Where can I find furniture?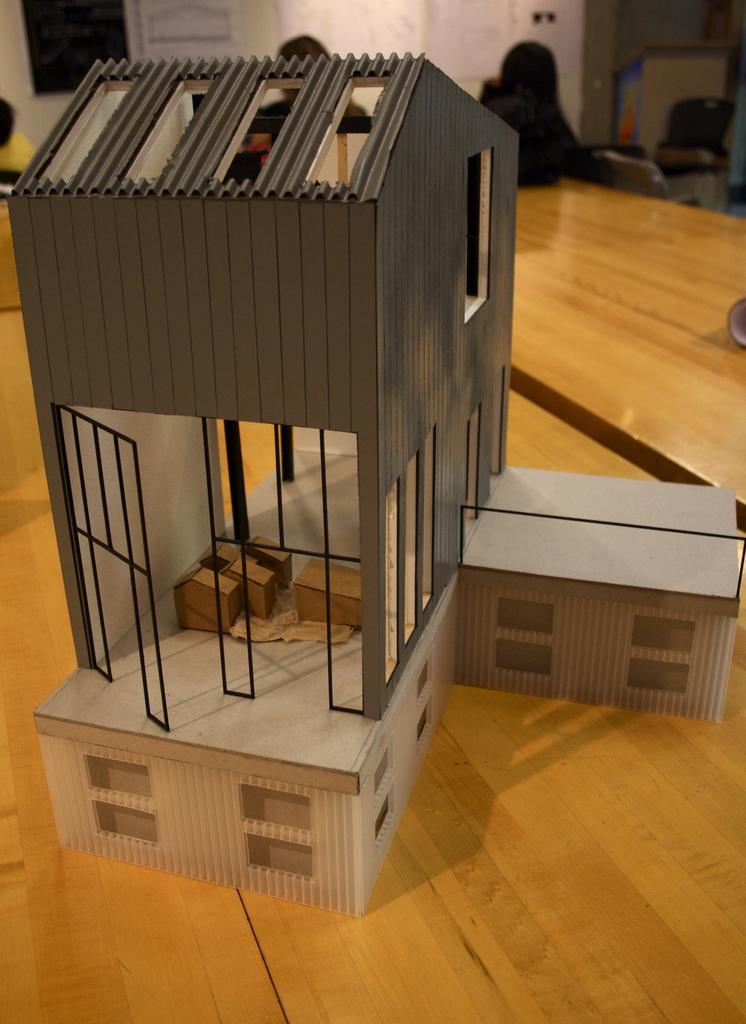
You can find it at 654, 102, 738, 211.
